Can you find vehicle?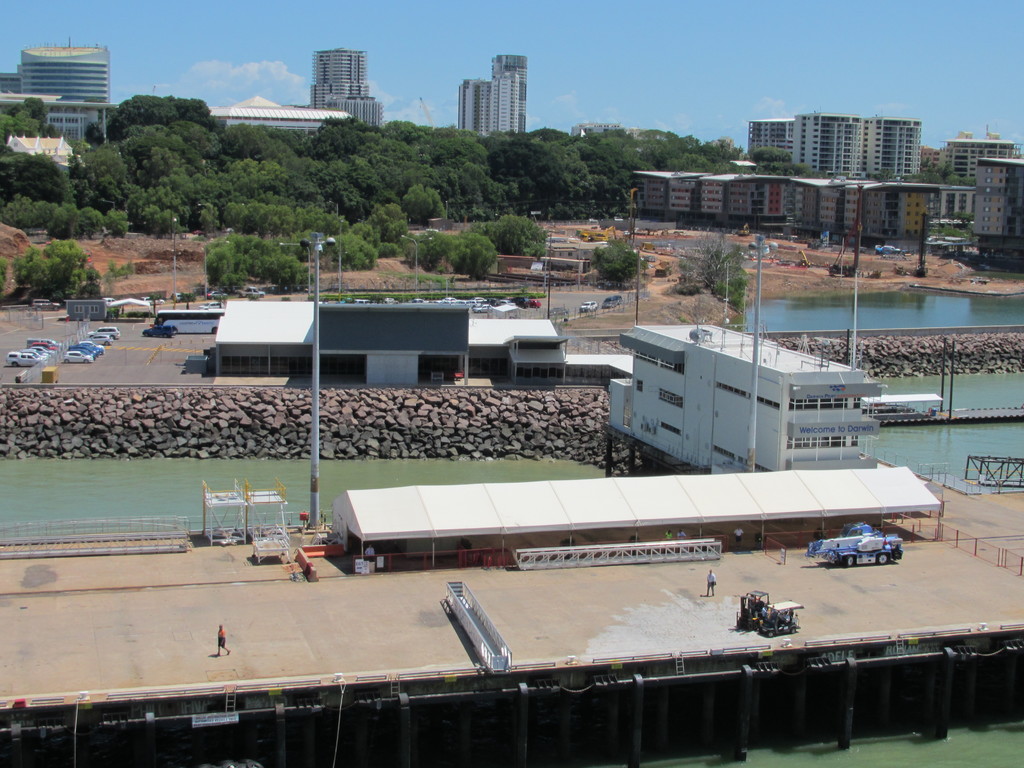
Yes, bounding box: <bbox>811, 519, 902, 568</bbox>.
